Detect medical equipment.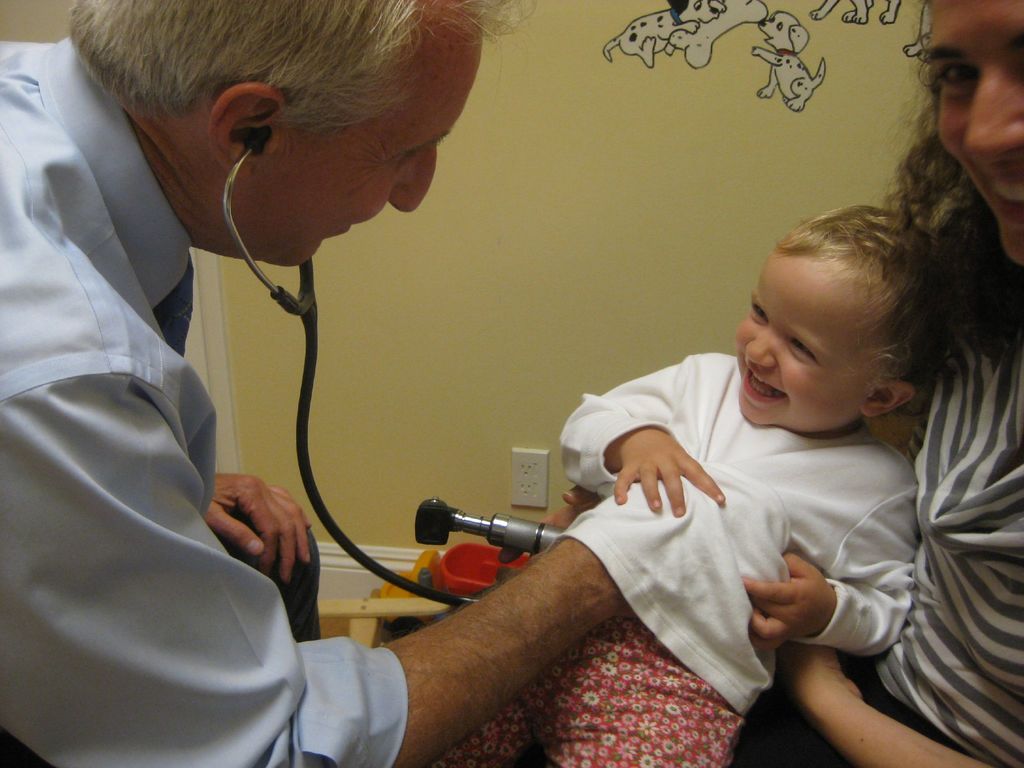
Detected at detection(221, 130, 482, 610).
